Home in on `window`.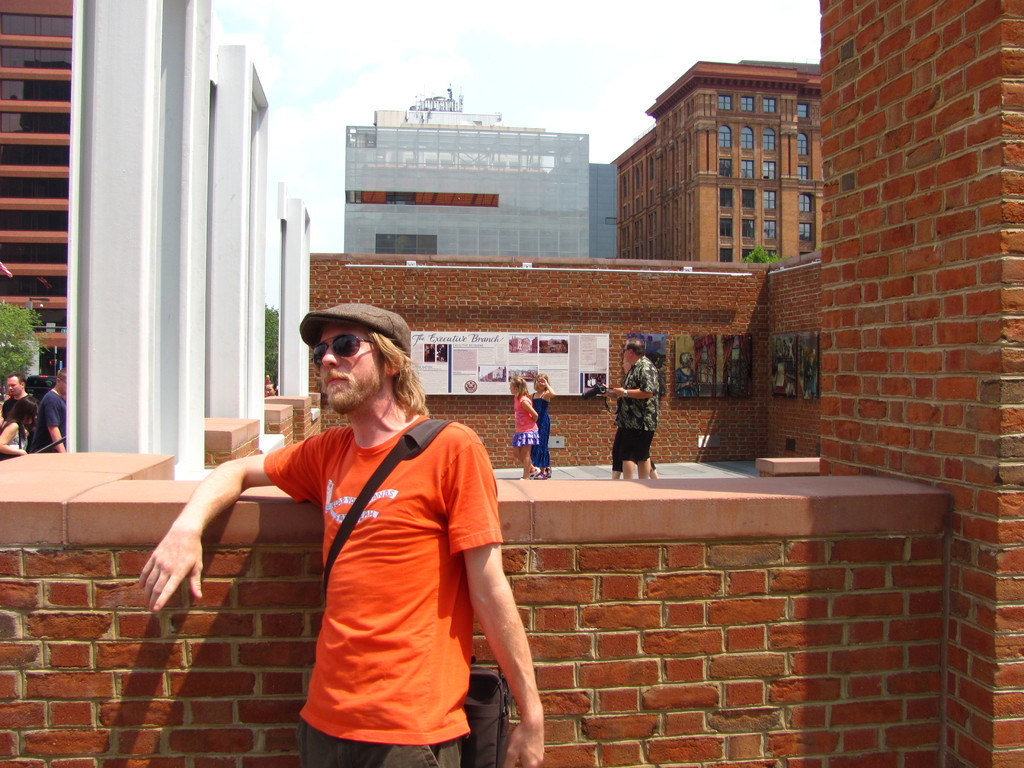
Homed in at [left=766, top=246, right=776, bottom=264].
